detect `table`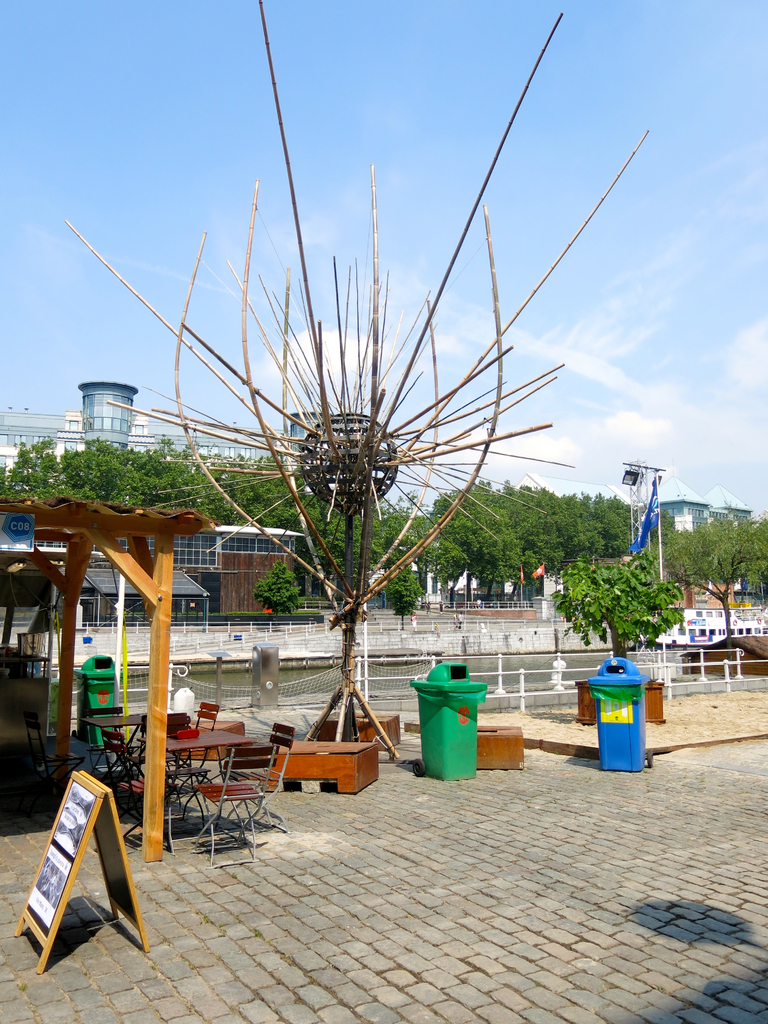
(x1=260, y1=729, x2=383, y2=802)
